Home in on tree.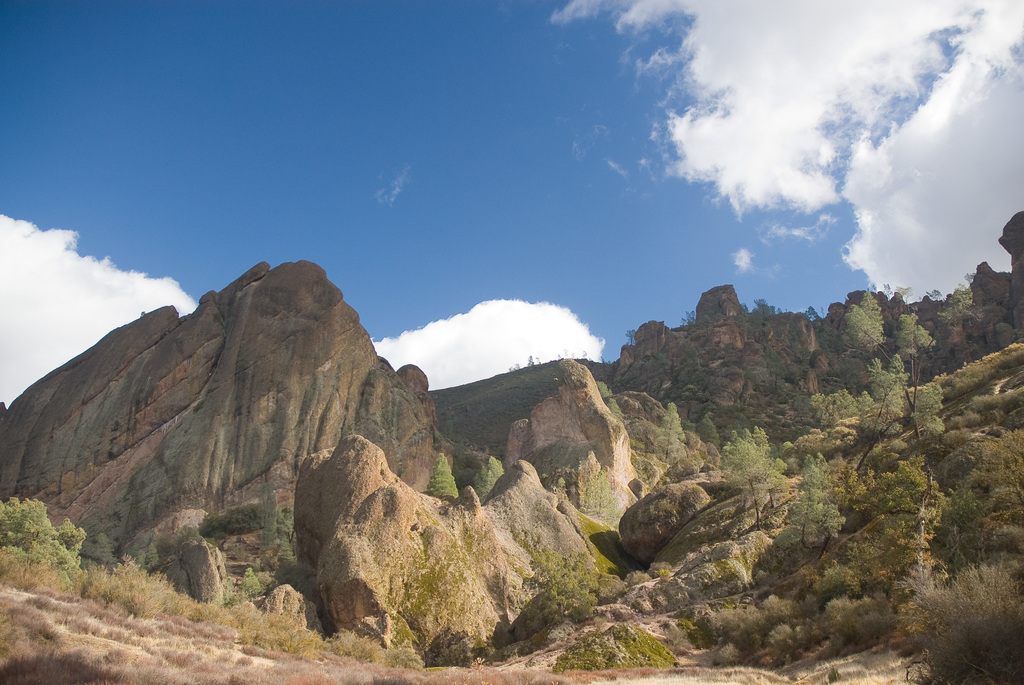
Homed in at bbox(952, 429, 1023, 539).
